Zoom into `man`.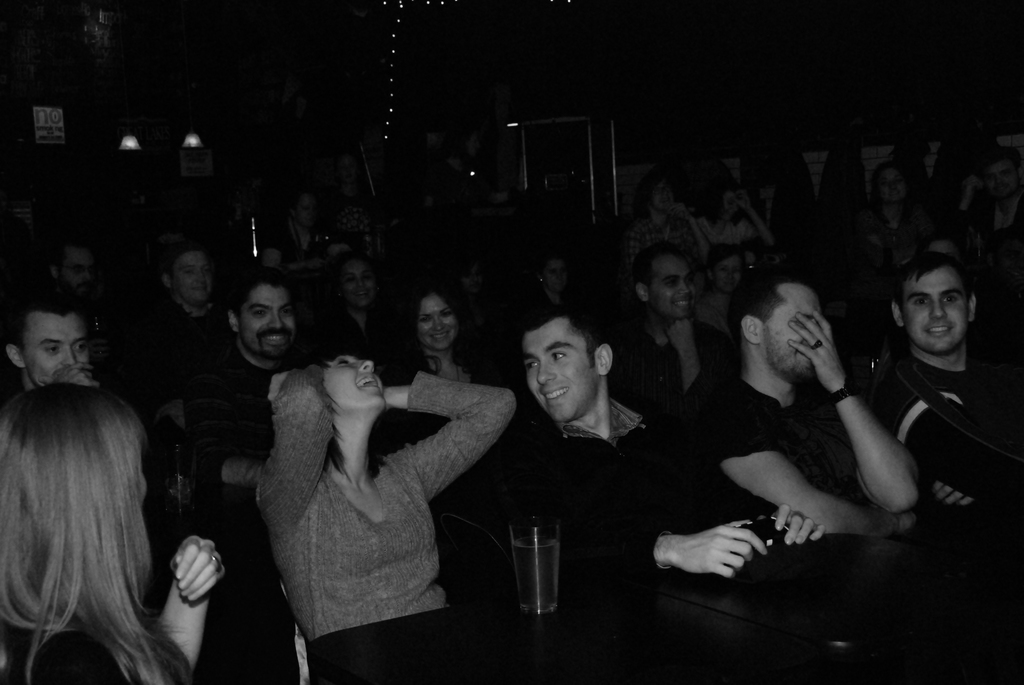
Zoom target: <bbox>49, 236, 94, 291</bbox>.
